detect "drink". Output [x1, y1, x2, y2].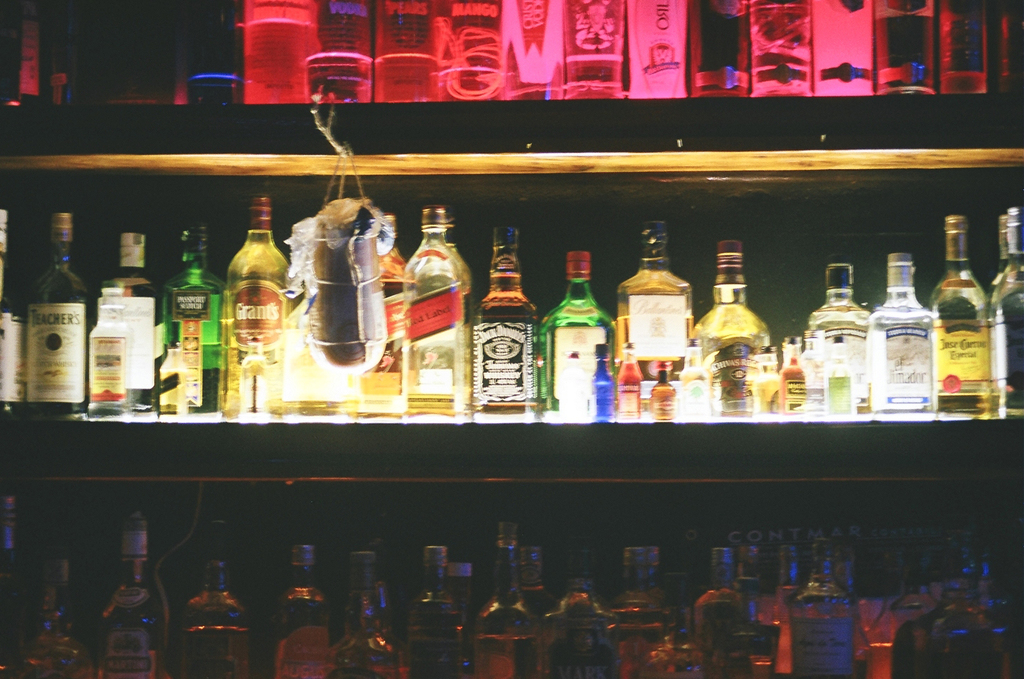
[650, 387, 673, 416].
